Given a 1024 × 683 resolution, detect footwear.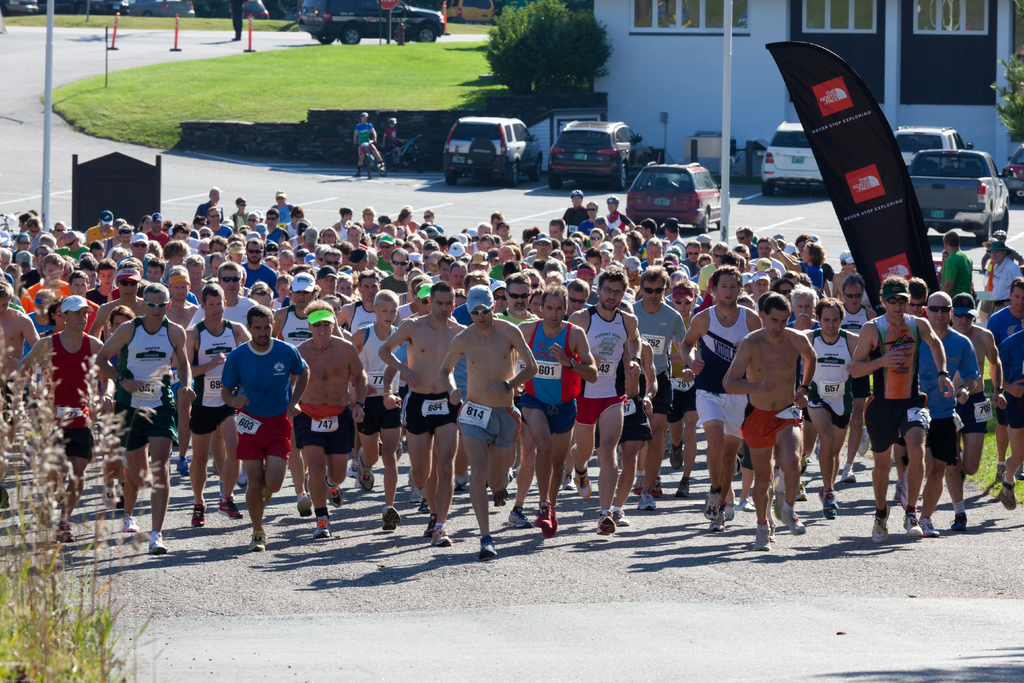
<box>801,453,808,478</box>.
